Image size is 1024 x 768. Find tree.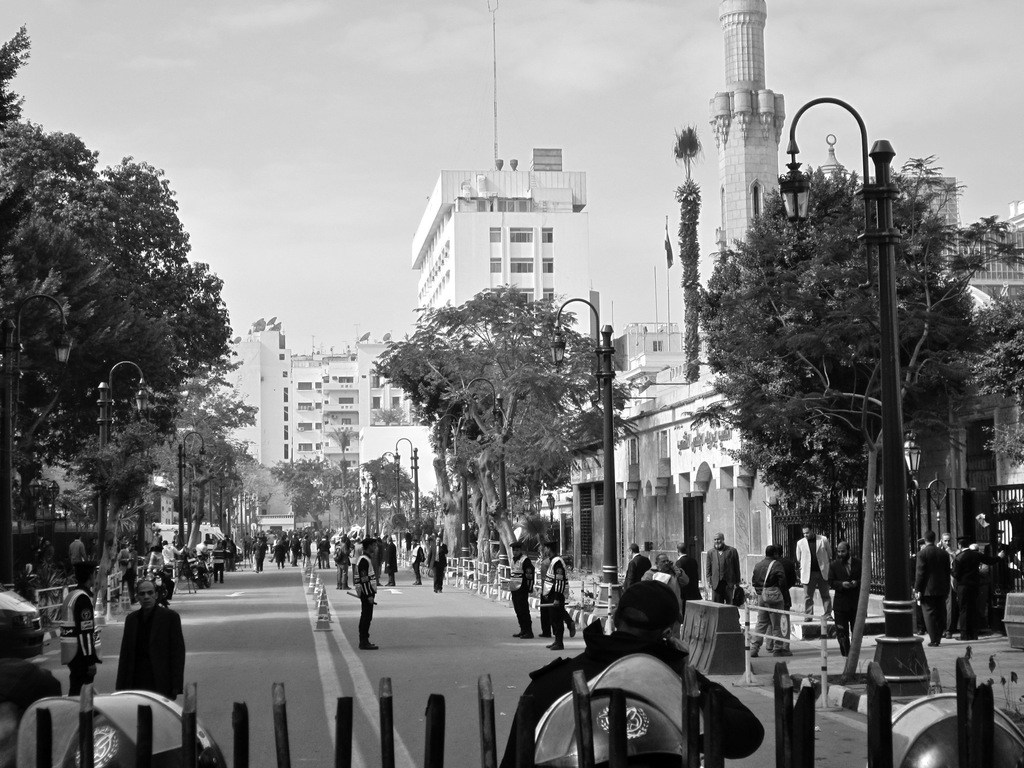
0 33 253 618.
